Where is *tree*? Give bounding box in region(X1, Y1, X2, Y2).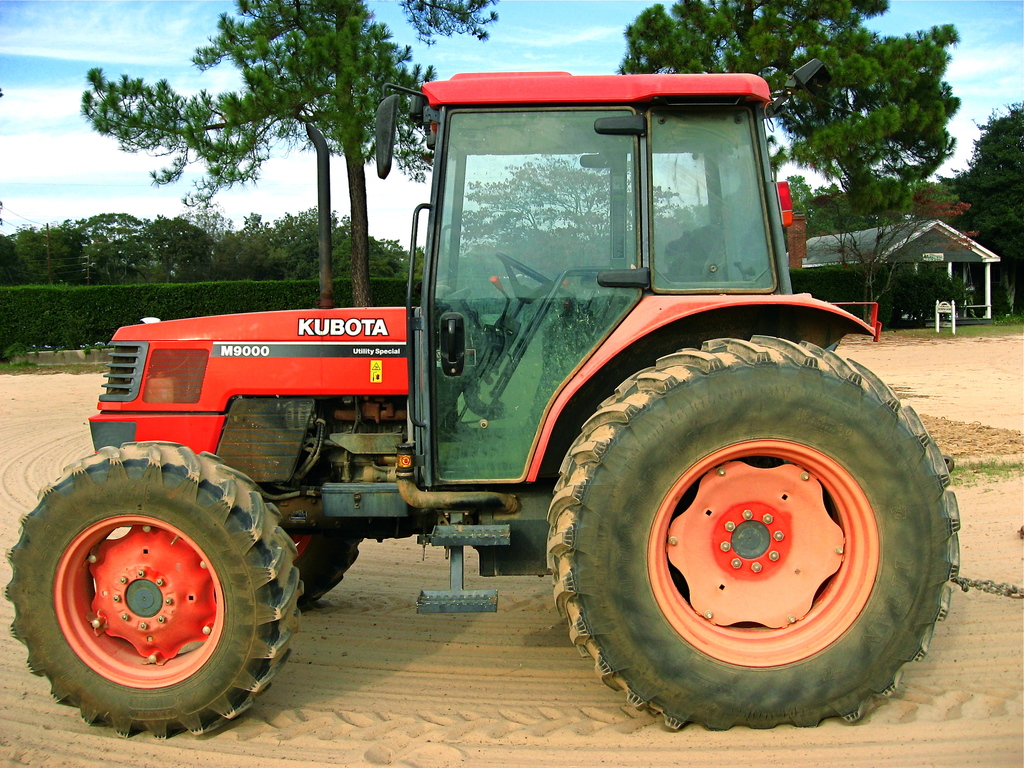
region(612, 0, 964, 225).
